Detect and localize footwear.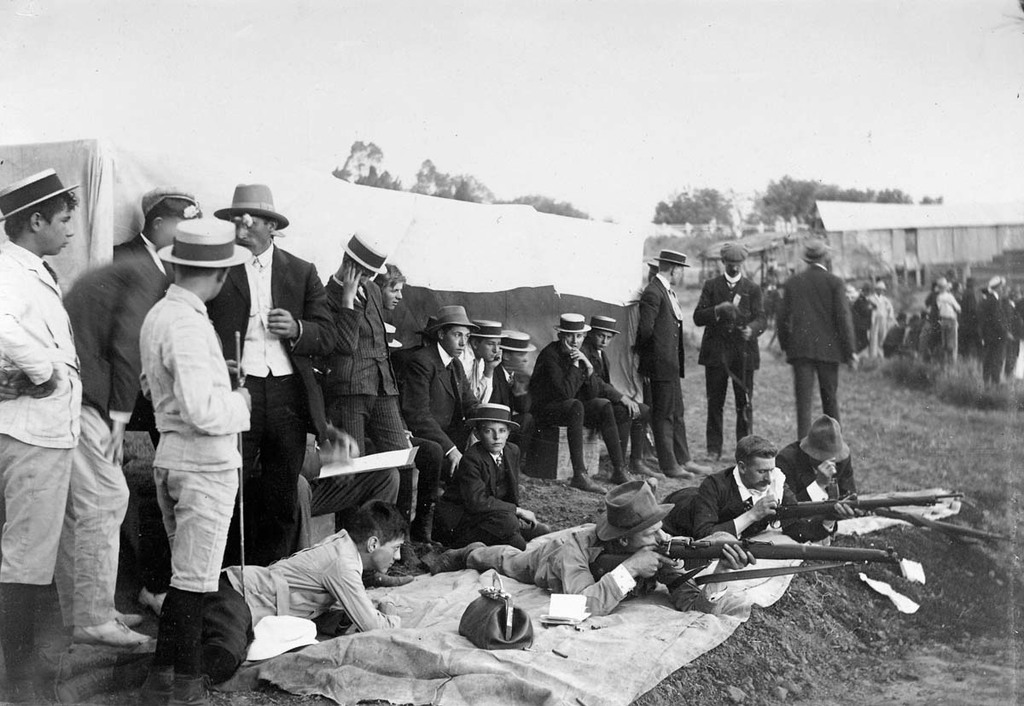
Localized at {"x1": 660, "y1": 458, "x2": 697, "y2": 483}.
